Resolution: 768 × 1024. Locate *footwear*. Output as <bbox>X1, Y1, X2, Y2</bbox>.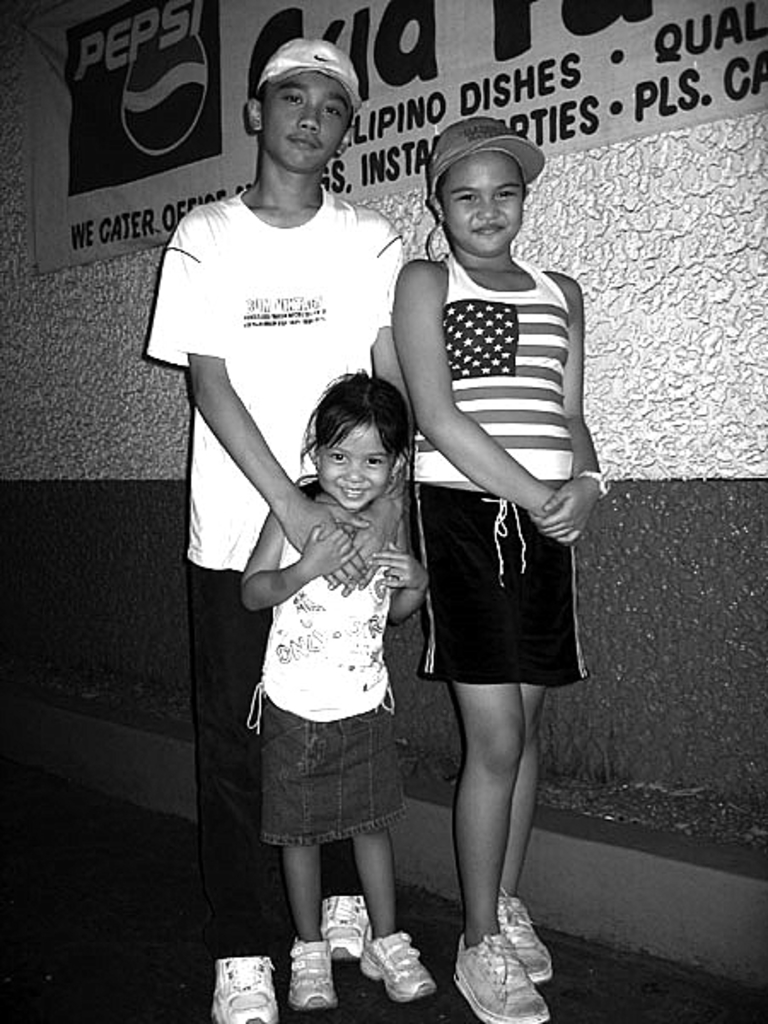
<bbox>360, 930, 435, 1002</bbox>.
